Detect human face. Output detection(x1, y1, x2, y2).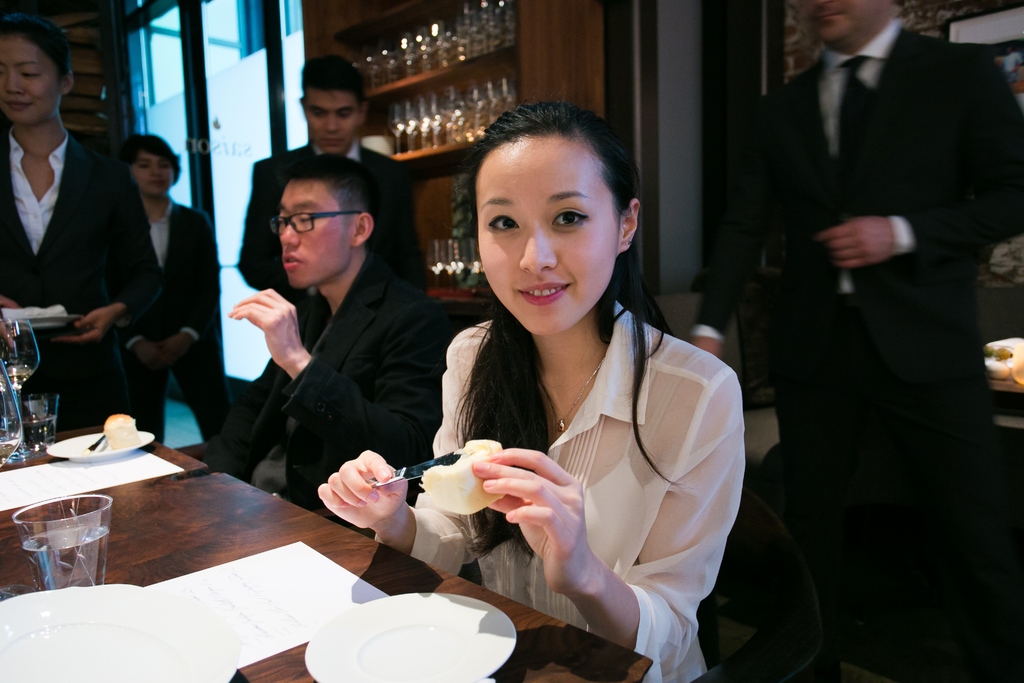
detection(792, 0, 886, 49).
